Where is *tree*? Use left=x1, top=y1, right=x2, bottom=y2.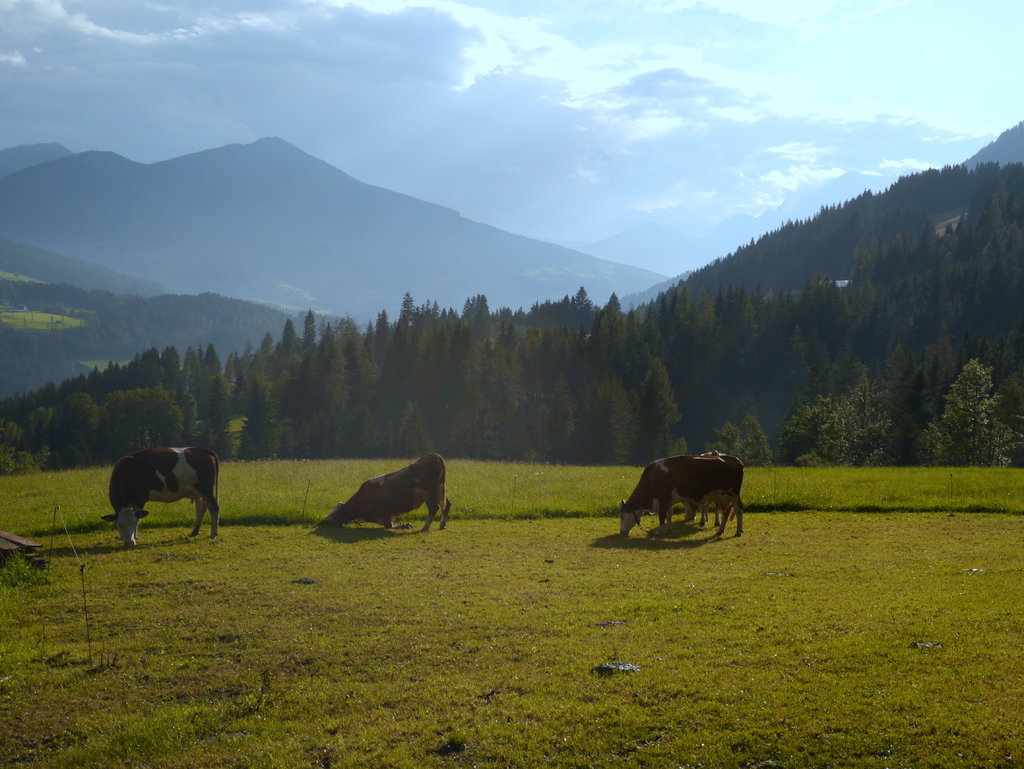
left=885, top=319, right=913, bottom=377.
